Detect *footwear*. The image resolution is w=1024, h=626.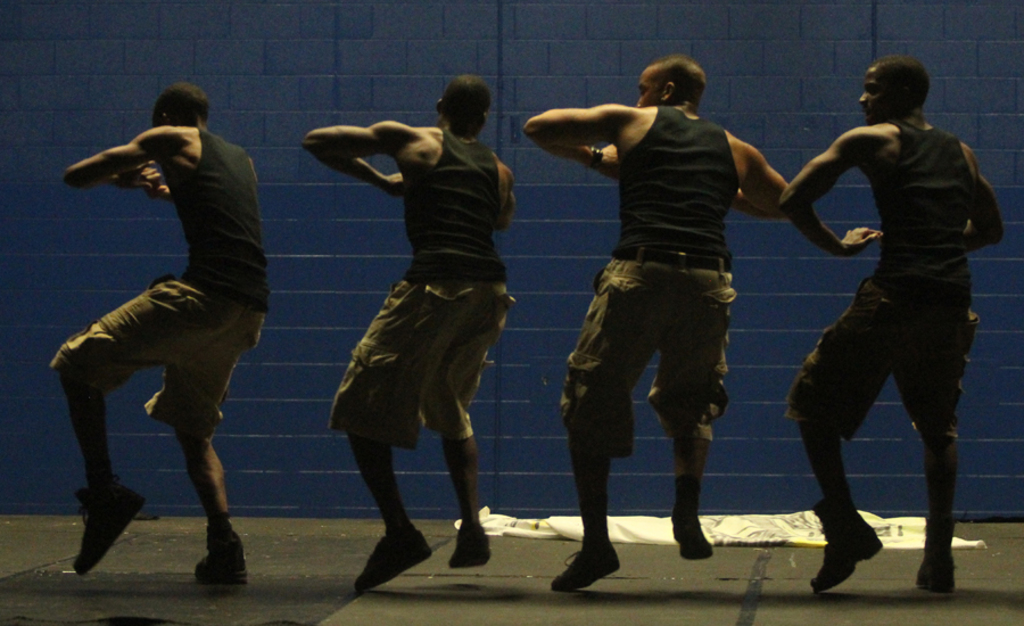
{"x1": 551, "y1": 536, "x2": 618, "y2": 593}.
